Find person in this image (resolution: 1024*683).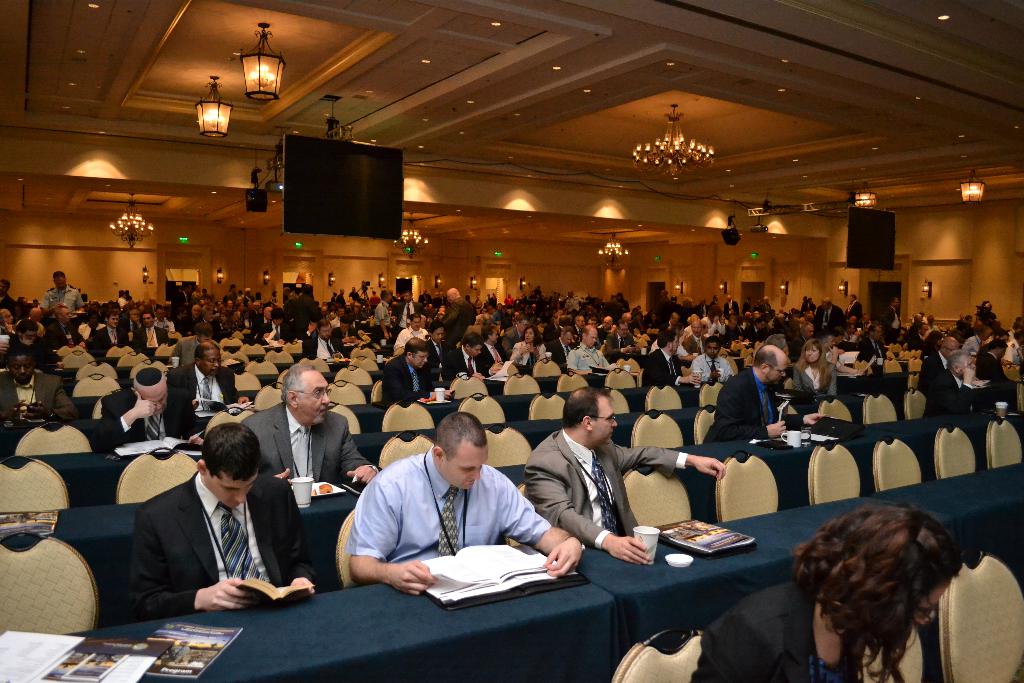
[1008, 320, 1023, 338].
